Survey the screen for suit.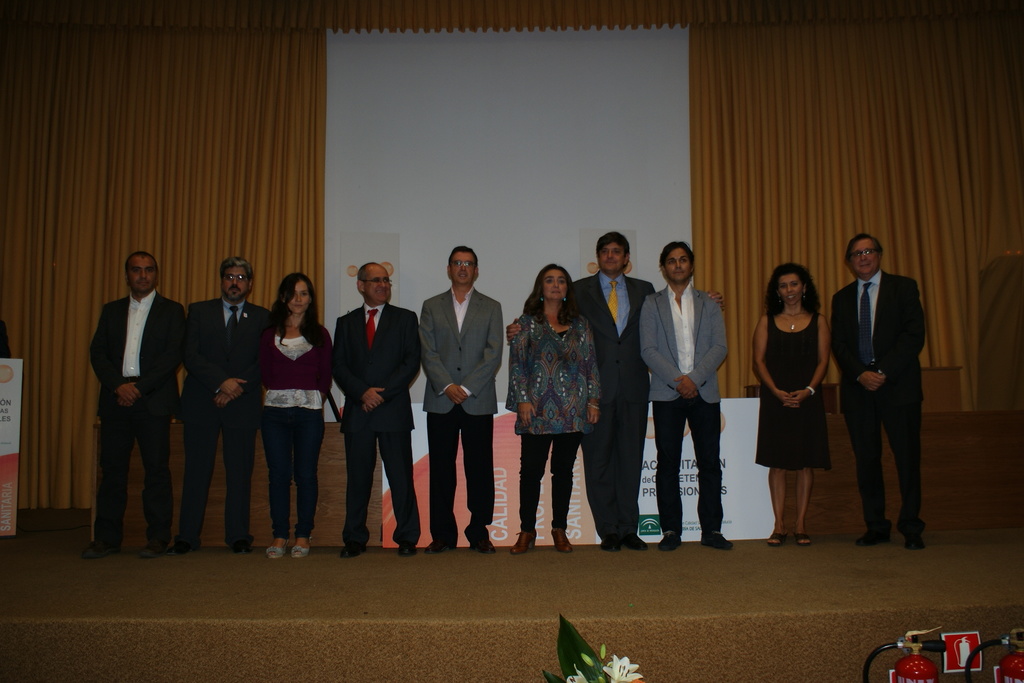
Survey found: detection(636, 281, 729, 529).
